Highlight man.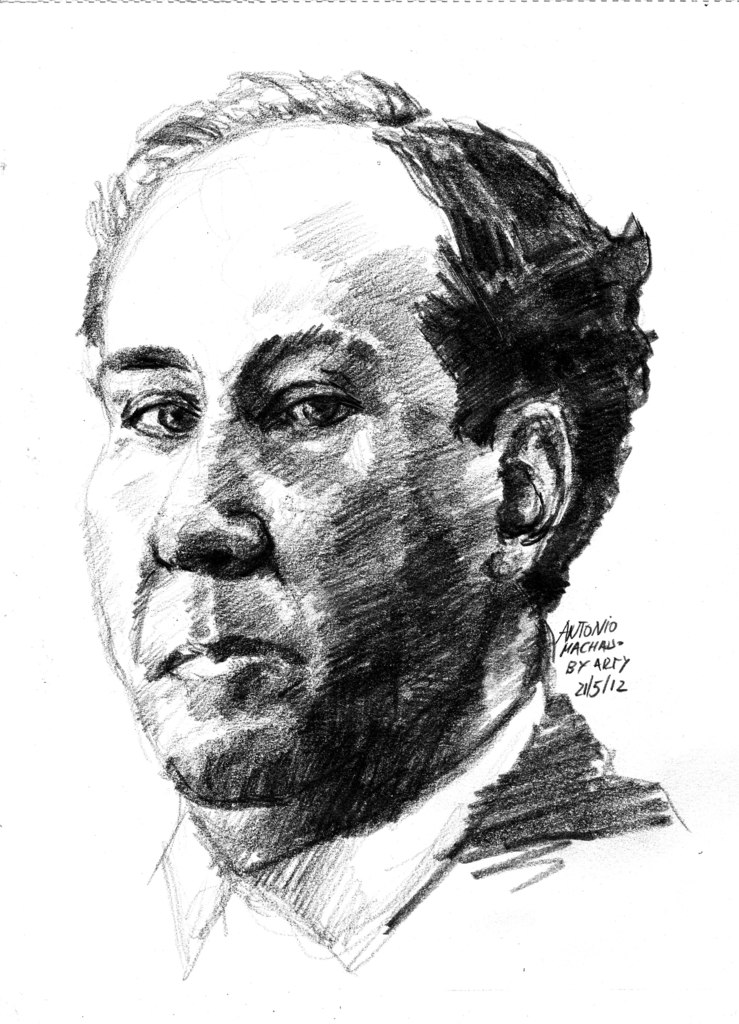
Highlighted region: Rect(15, 95, 737, 965).
